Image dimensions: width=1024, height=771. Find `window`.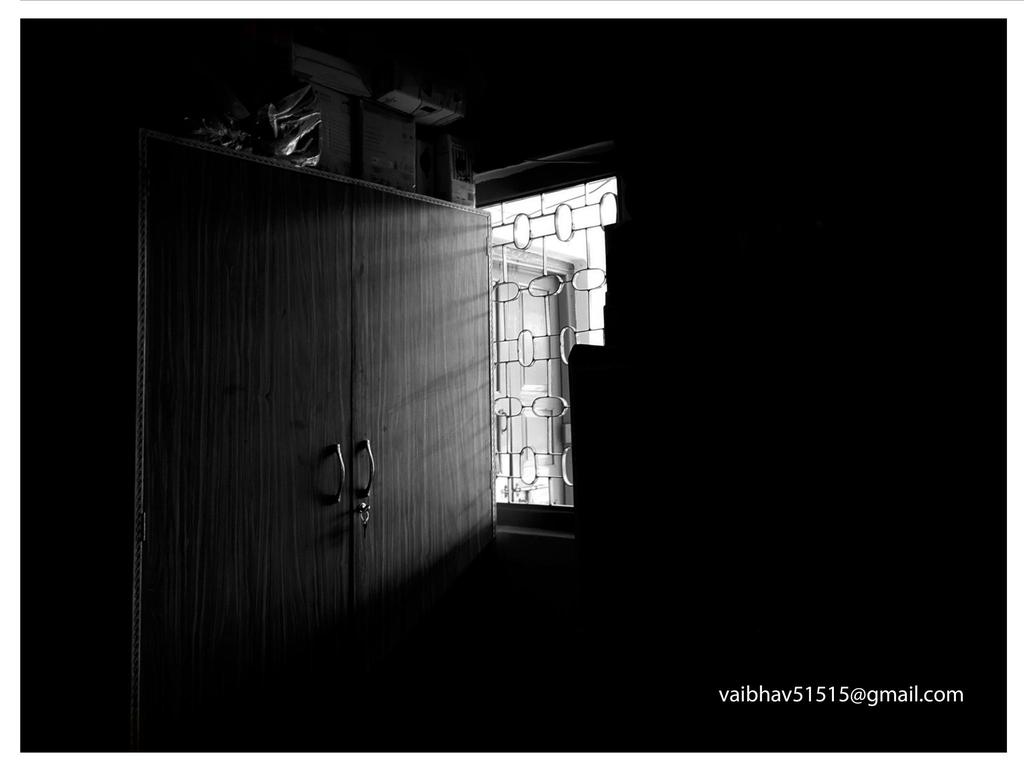
box(443, 156, 601, 548).
